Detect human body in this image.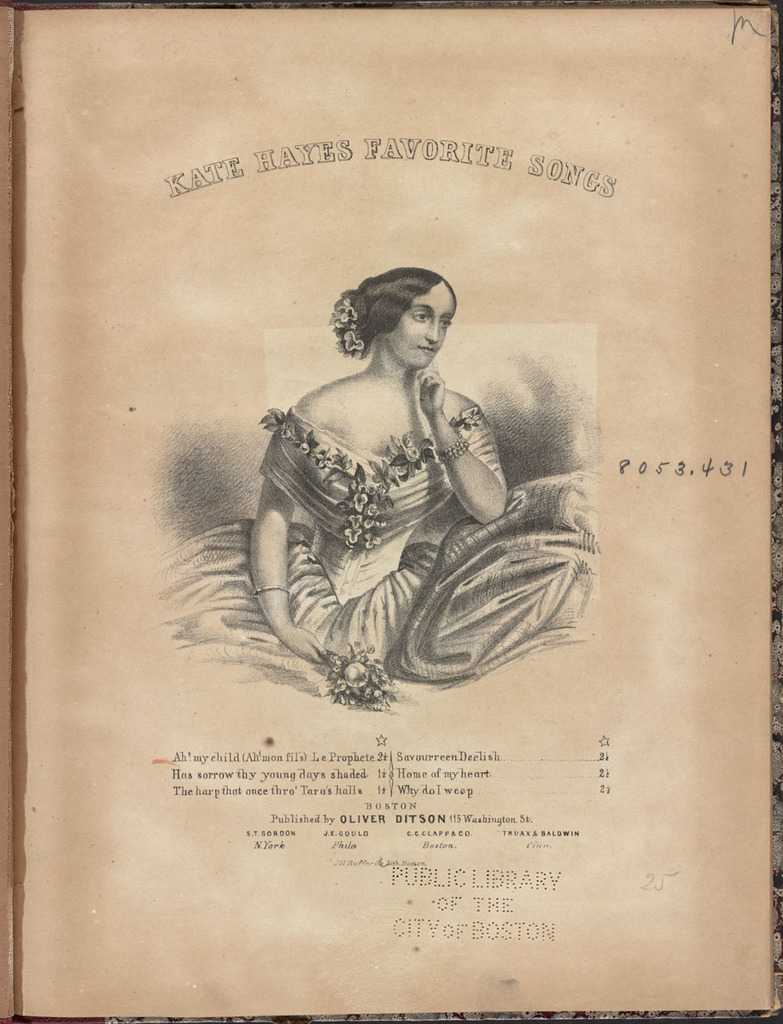
Detection: rect(229, 264, 600, 700).
